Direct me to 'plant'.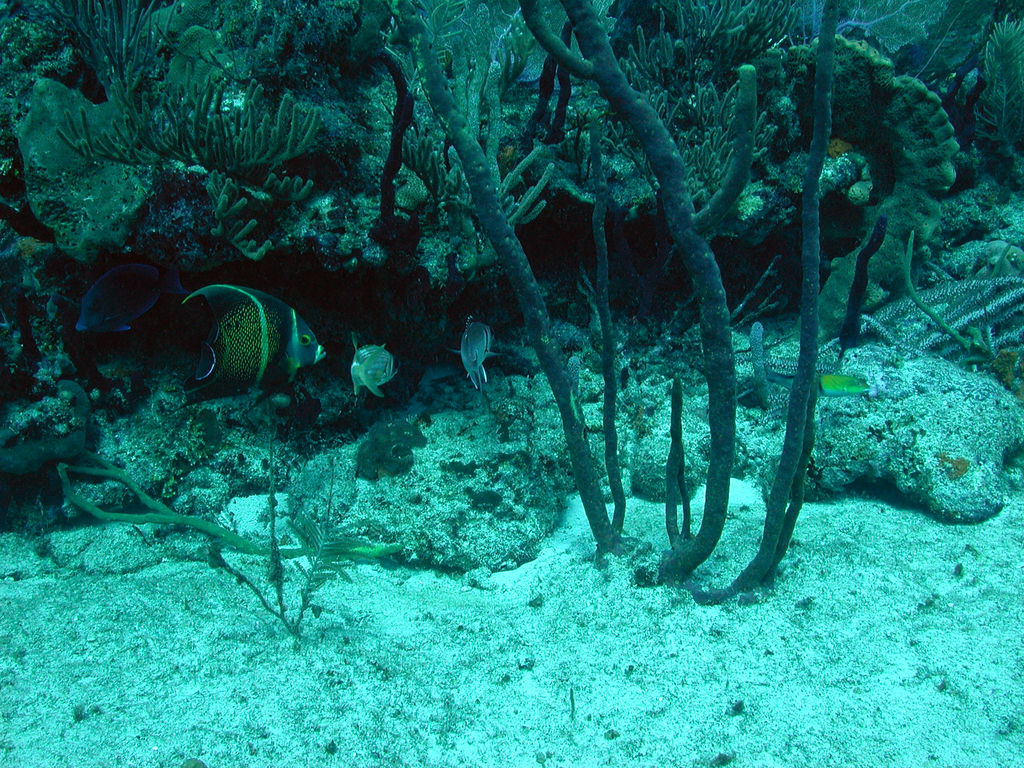
Direction: x1=195, y1=422, x2=374, y2=633.
